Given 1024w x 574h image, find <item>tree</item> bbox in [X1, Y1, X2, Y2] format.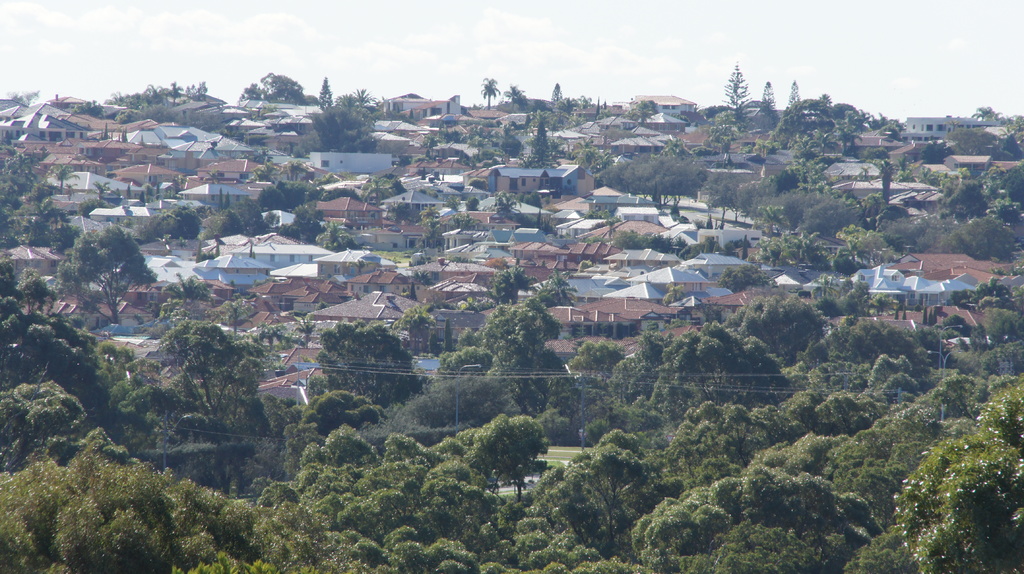
[206, 168, 221, 184].
